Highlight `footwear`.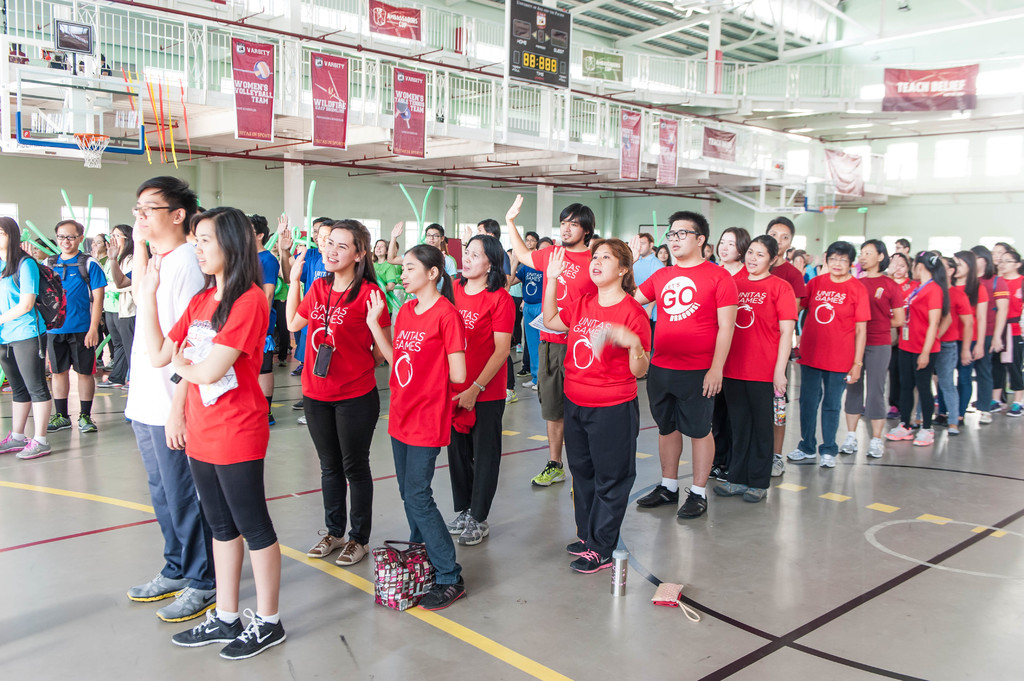
Highlighted region: 884,419,915,440.
